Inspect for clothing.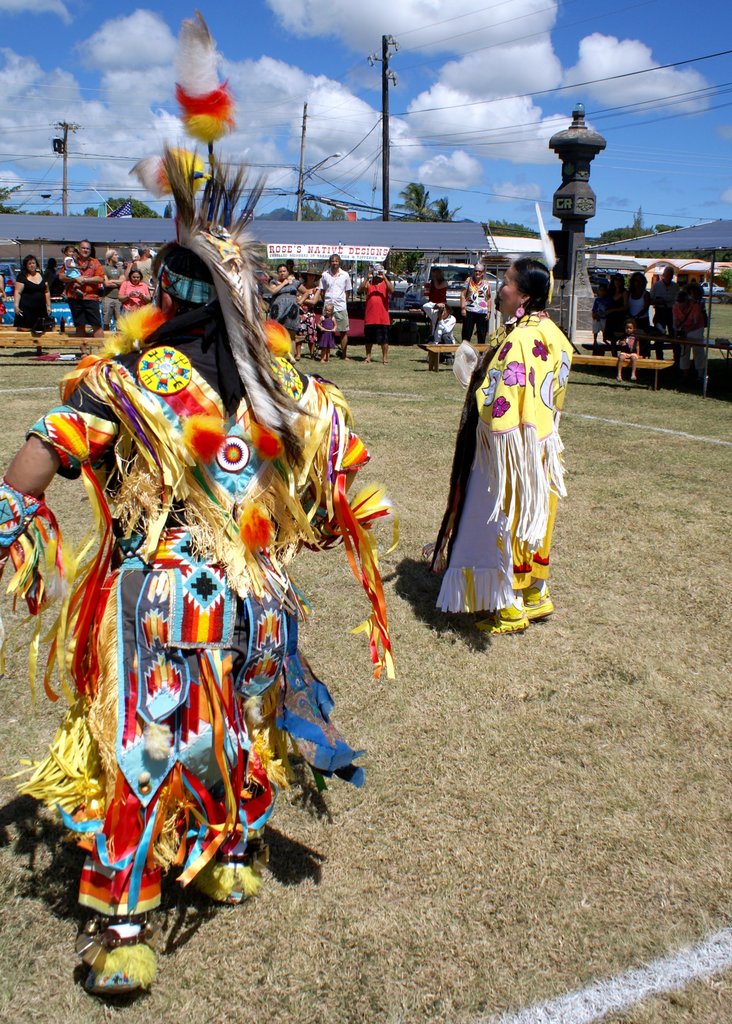
Inspection: left=261, top=273, right=305, bottom=326.
